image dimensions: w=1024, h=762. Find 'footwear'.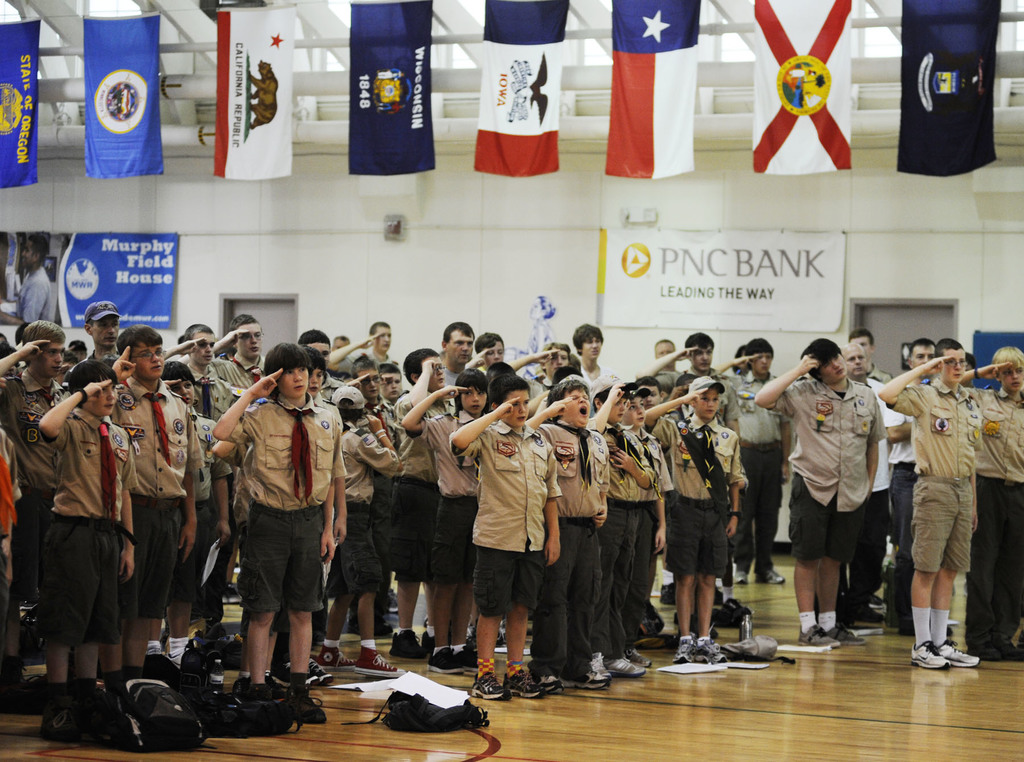
l=800, t=623, r=838, b=646.
